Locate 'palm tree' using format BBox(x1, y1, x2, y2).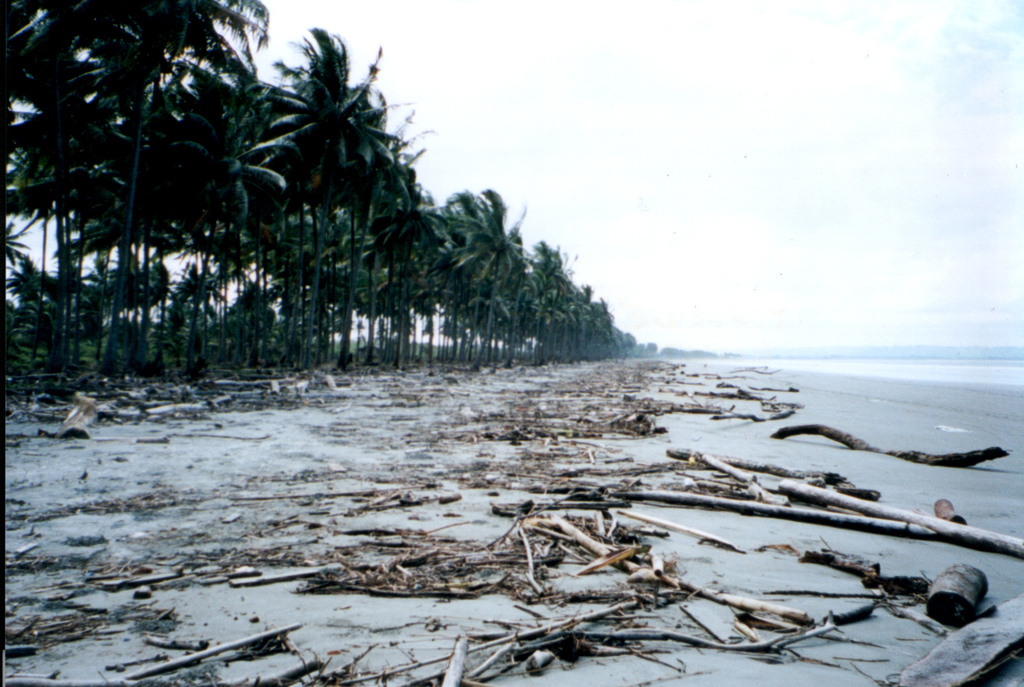
BBox(10, 0, 217, 387).
